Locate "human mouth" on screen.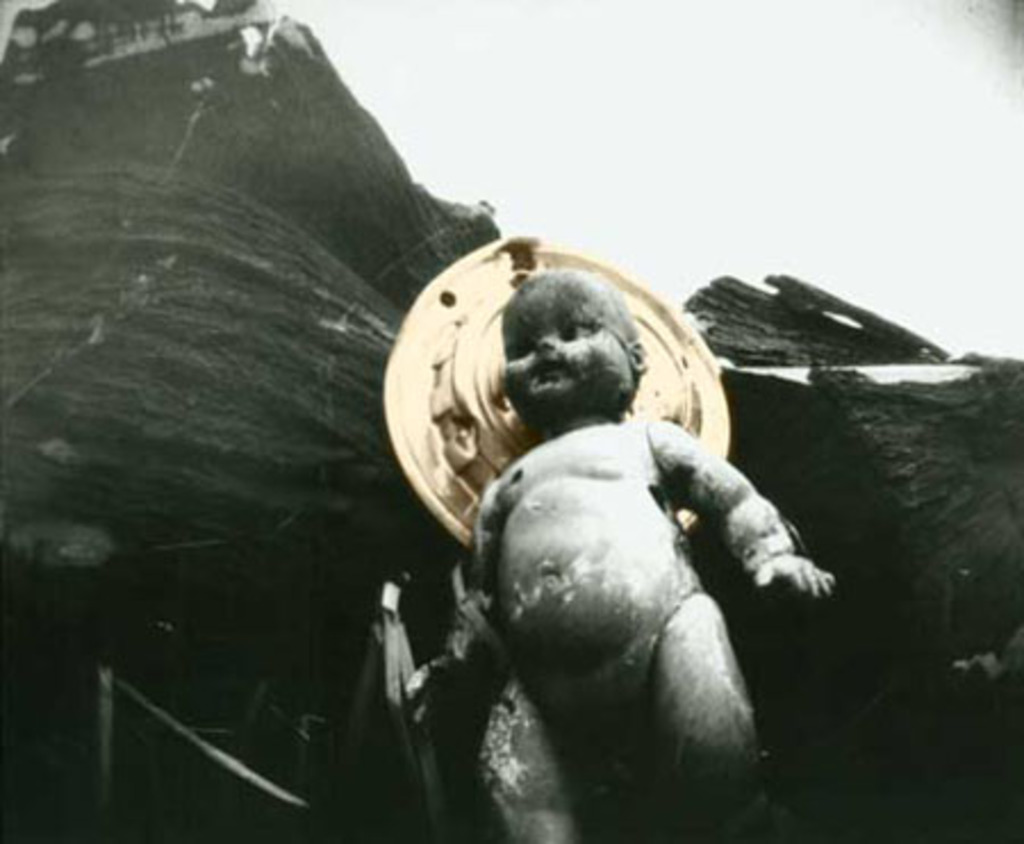
On screen at box=[535, 357, 567, 378].
